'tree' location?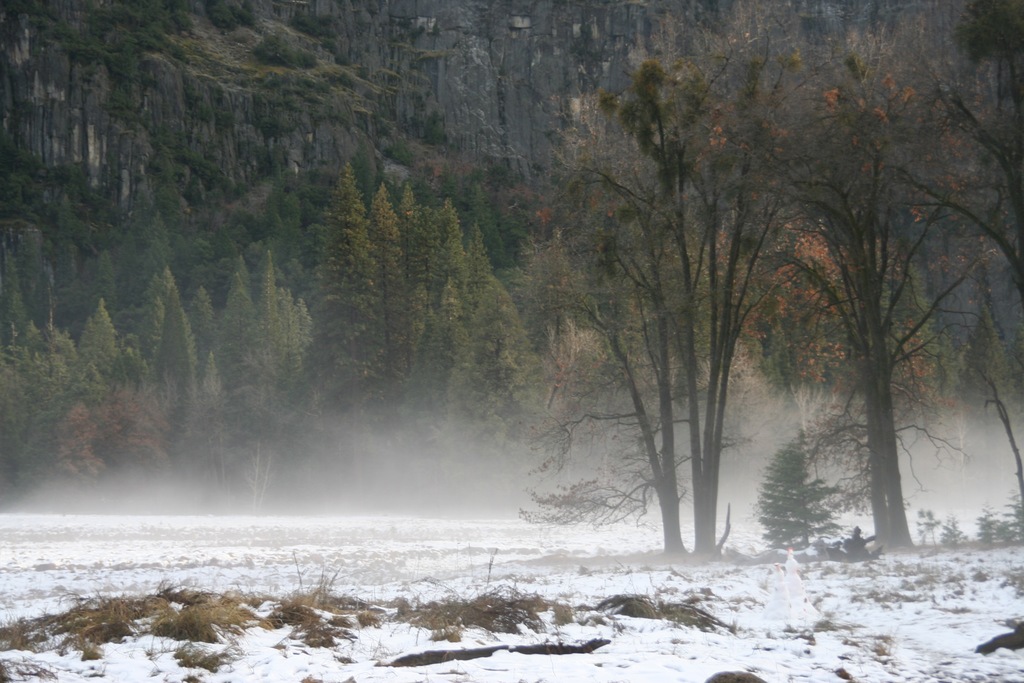
(x1=573, y1=51, x2=863, y2=589)
